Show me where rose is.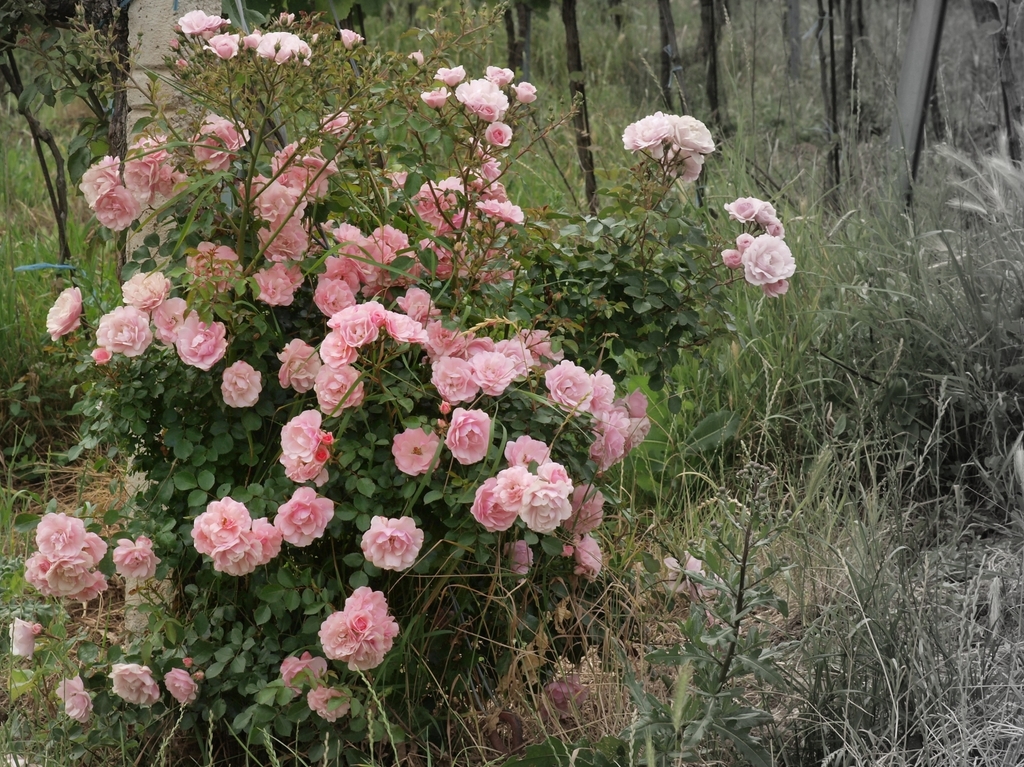
rose is at [x1=220, y1=357, x2=263, y2=408].
